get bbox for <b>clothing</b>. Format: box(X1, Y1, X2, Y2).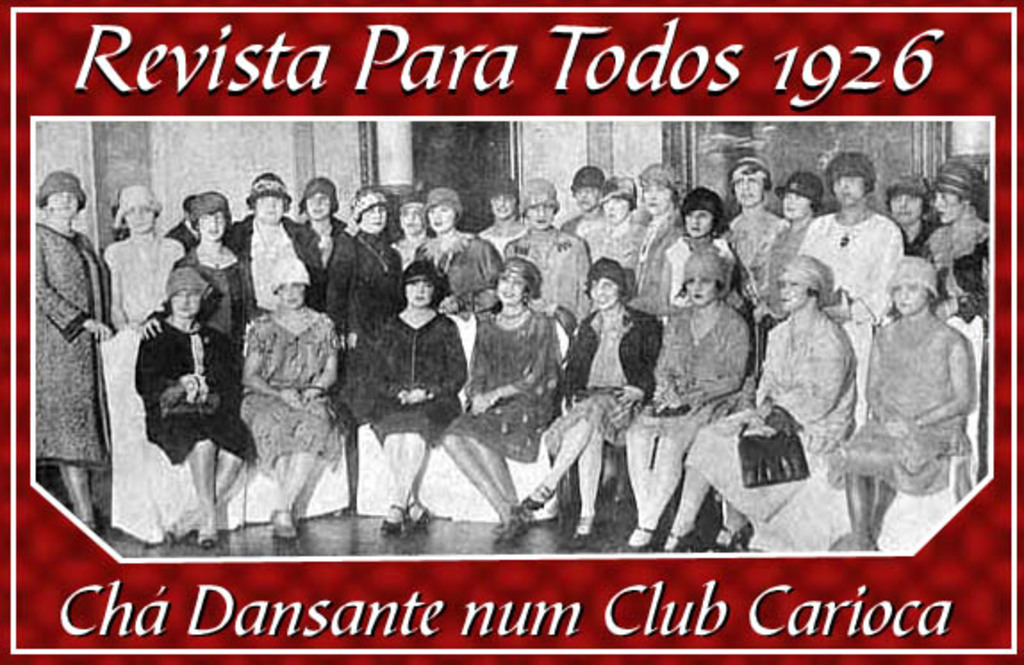
box(218, 210, 323, 324).
